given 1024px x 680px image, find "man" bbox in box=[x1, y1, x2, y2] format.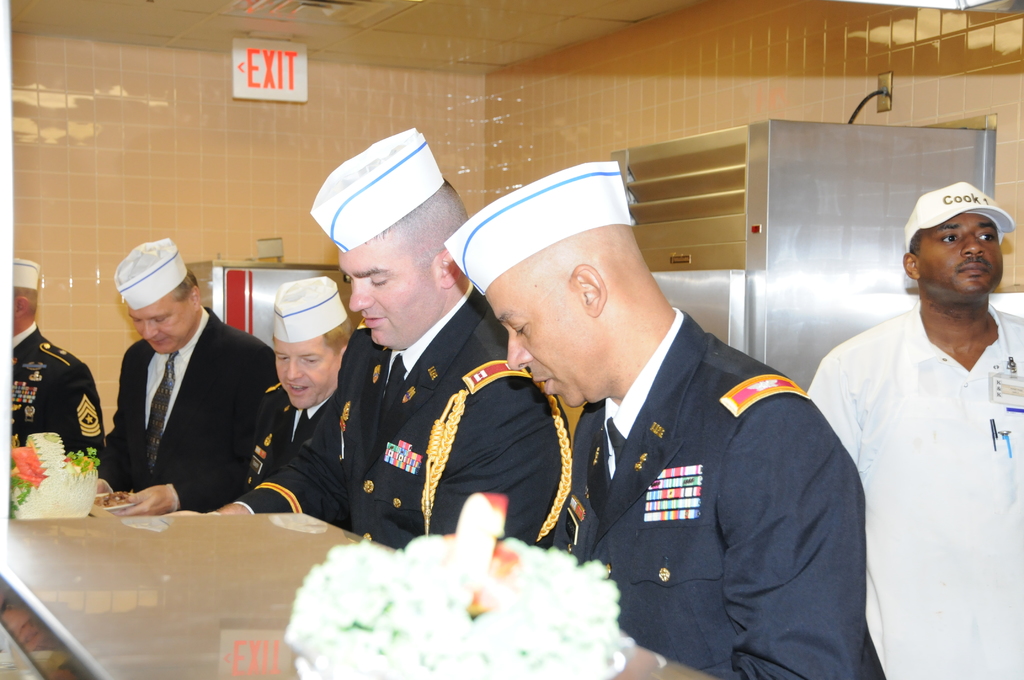
box=[442, 170, 871, 679].
